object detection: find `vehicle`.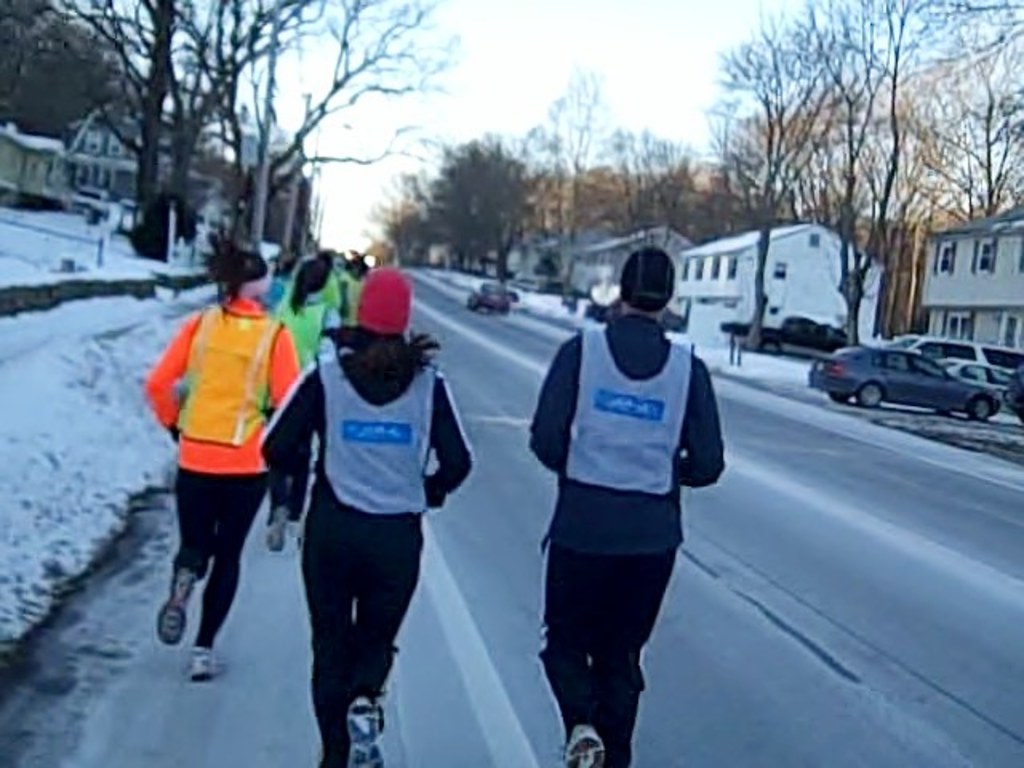
box=[819, 330, 1005, 422].
